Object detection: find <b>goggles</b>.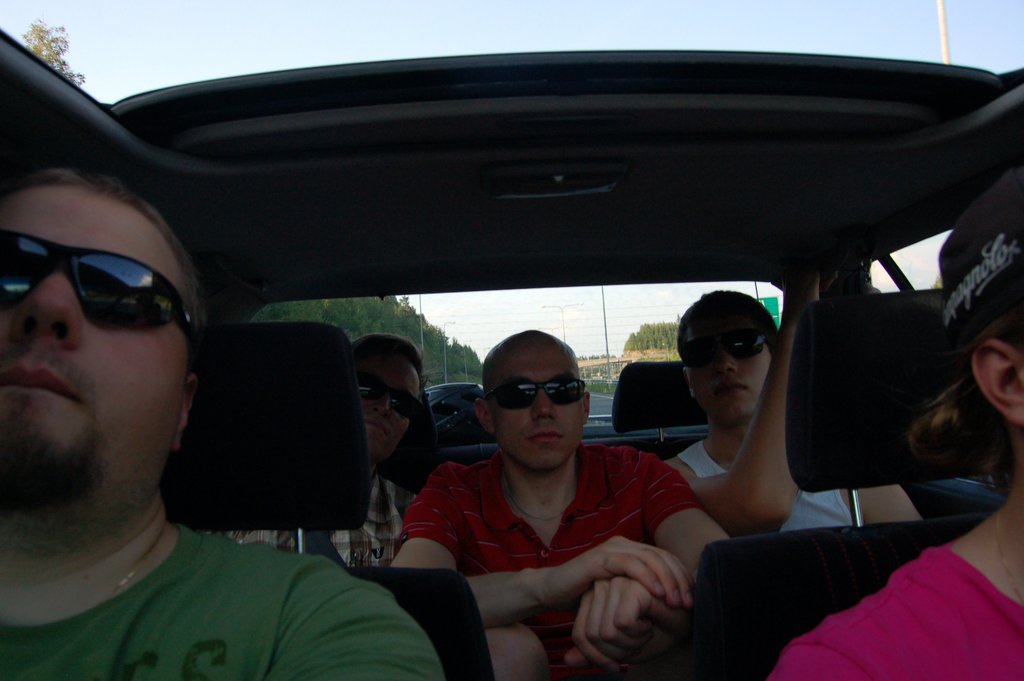
[353,372,428,416].
